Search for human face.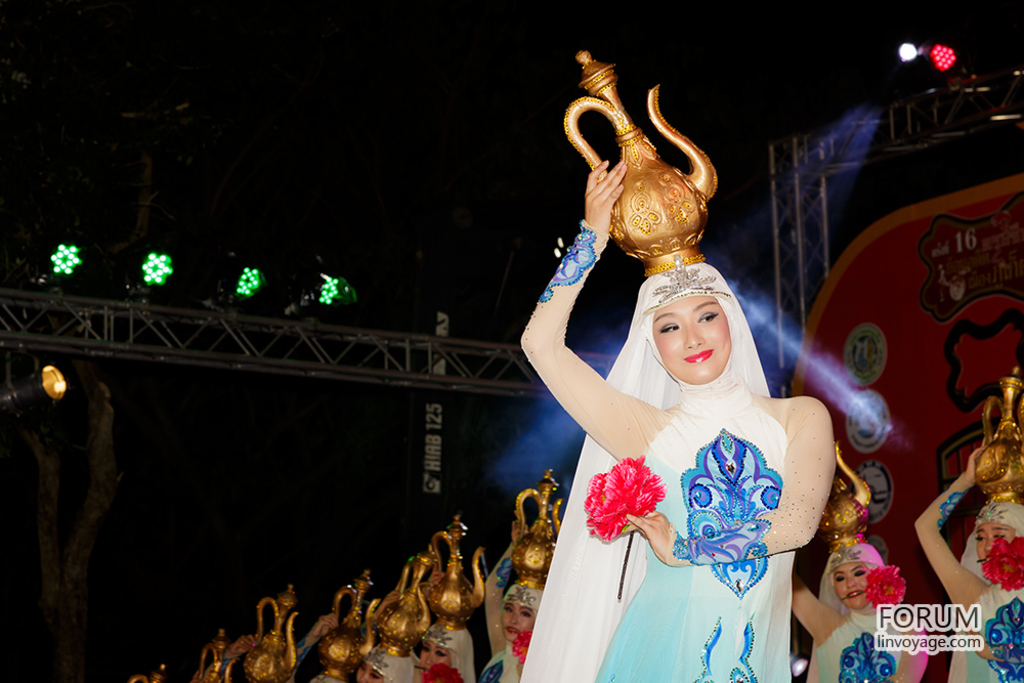
Found at [420,642,449,670].
